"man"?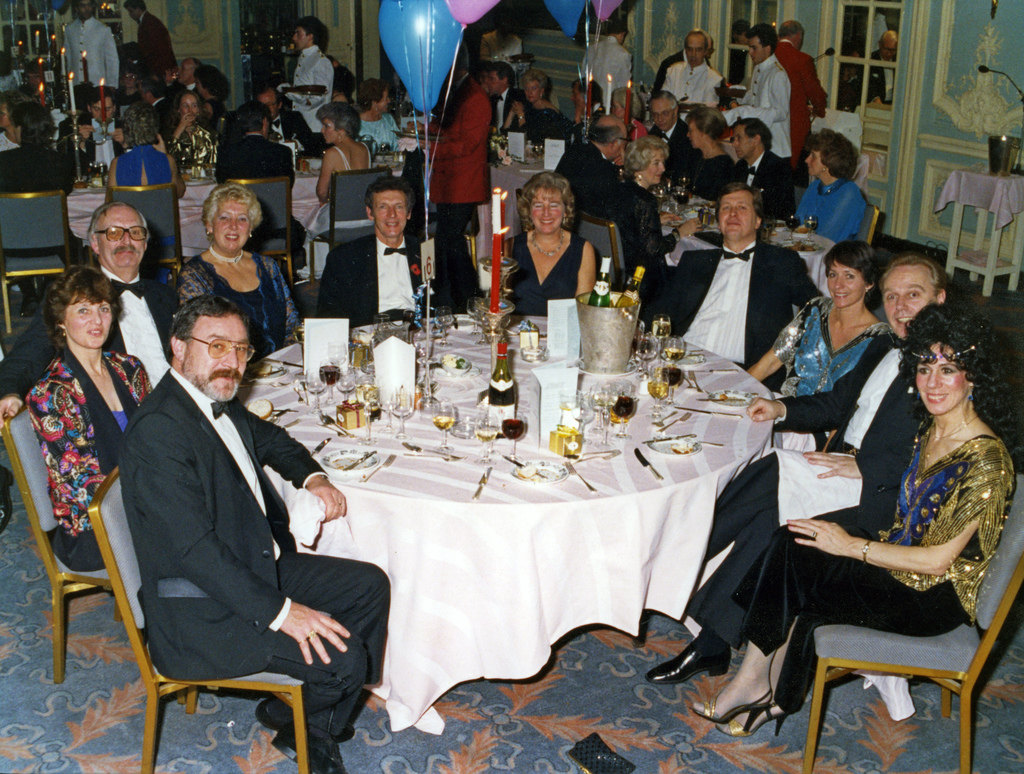
Rect(314, 183, 481, 334)
